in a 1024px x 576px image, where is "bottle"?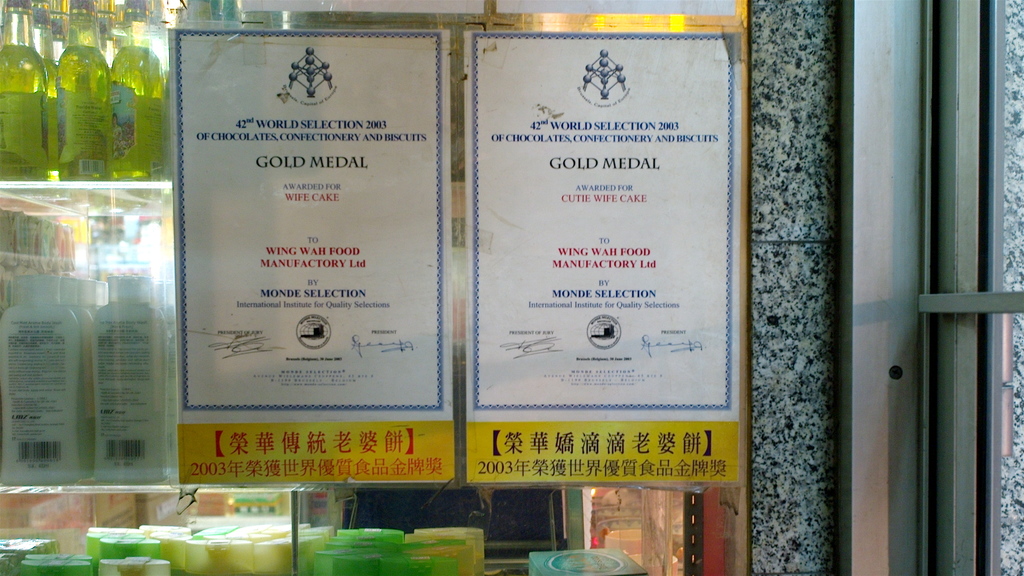
51/0/116/177.
